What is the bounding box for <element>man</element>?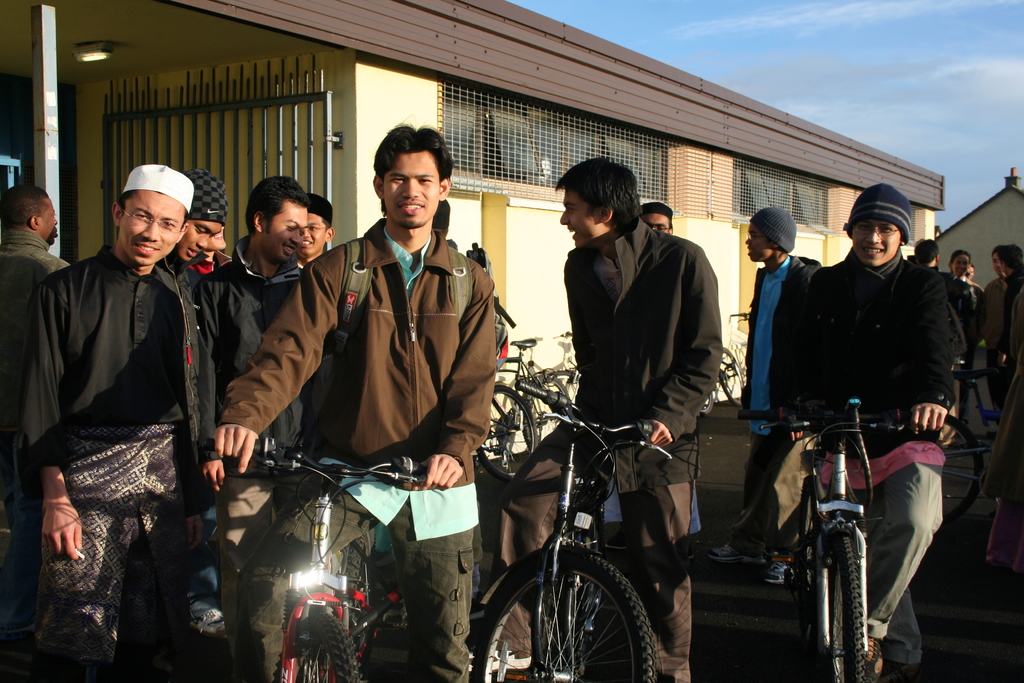
(0, 183, 68, 682).
